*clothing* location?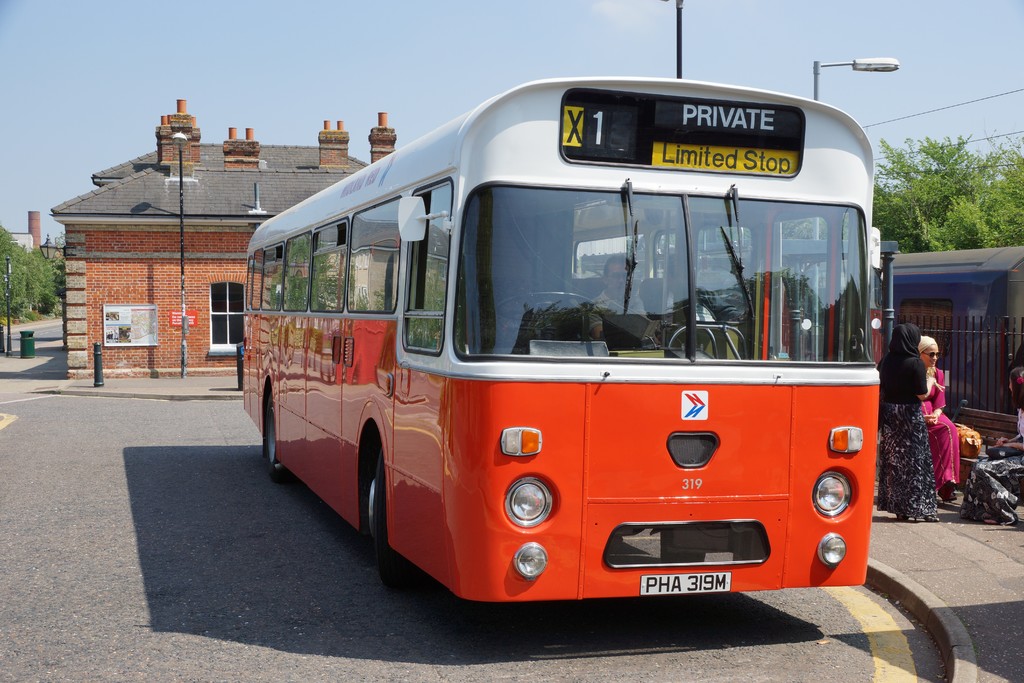
bbox=[916, 357, 961, 484]
